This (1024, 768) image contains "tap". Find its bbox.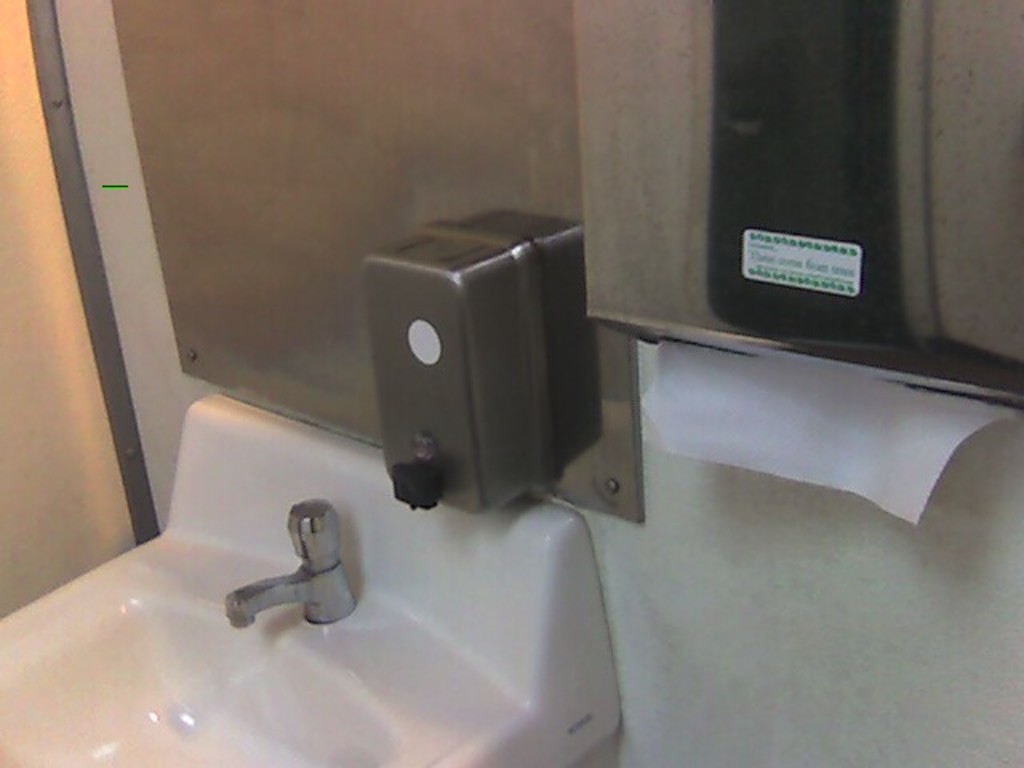
x1=227, y1=496, x2=357, y2=629.
